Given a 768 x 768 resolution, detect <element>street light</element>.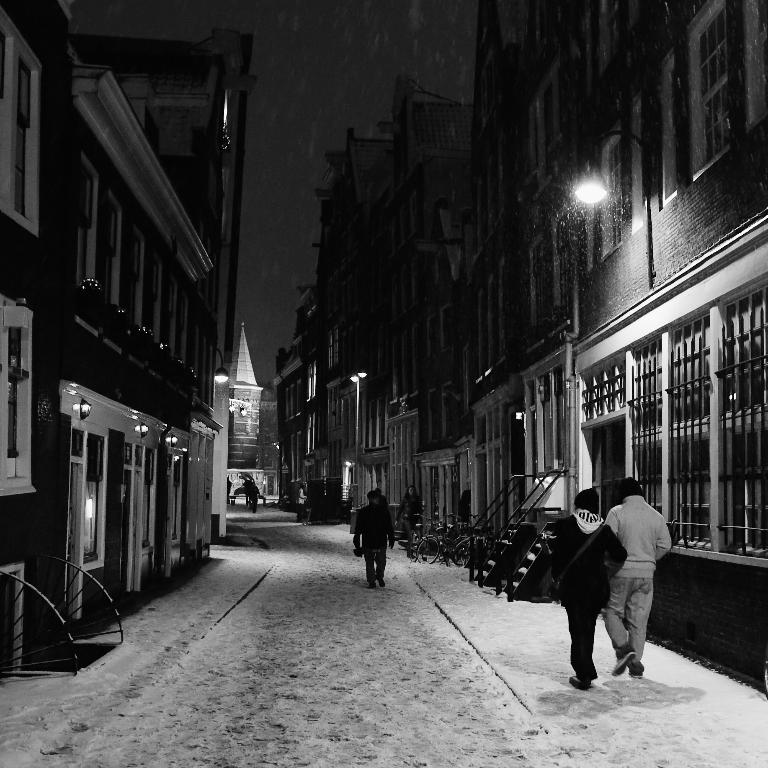
pyautogui.locateOnScreen(565, 130, 661, 292).
